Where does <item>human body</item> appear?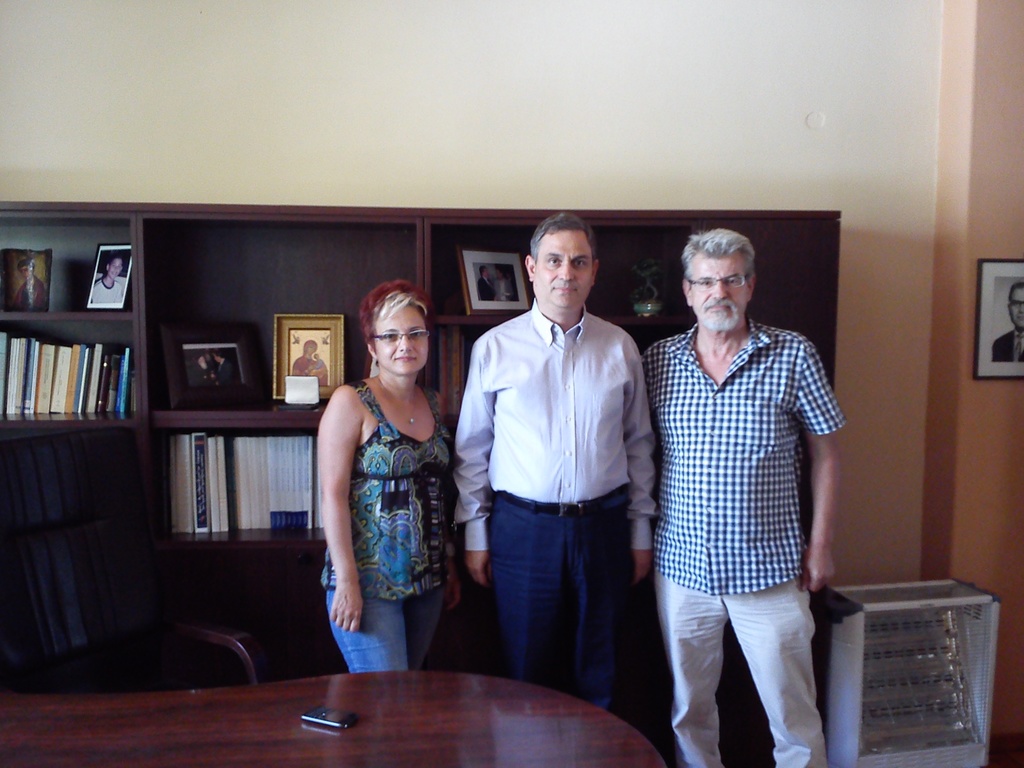
Appears at region(641, 311, 847, 767).
